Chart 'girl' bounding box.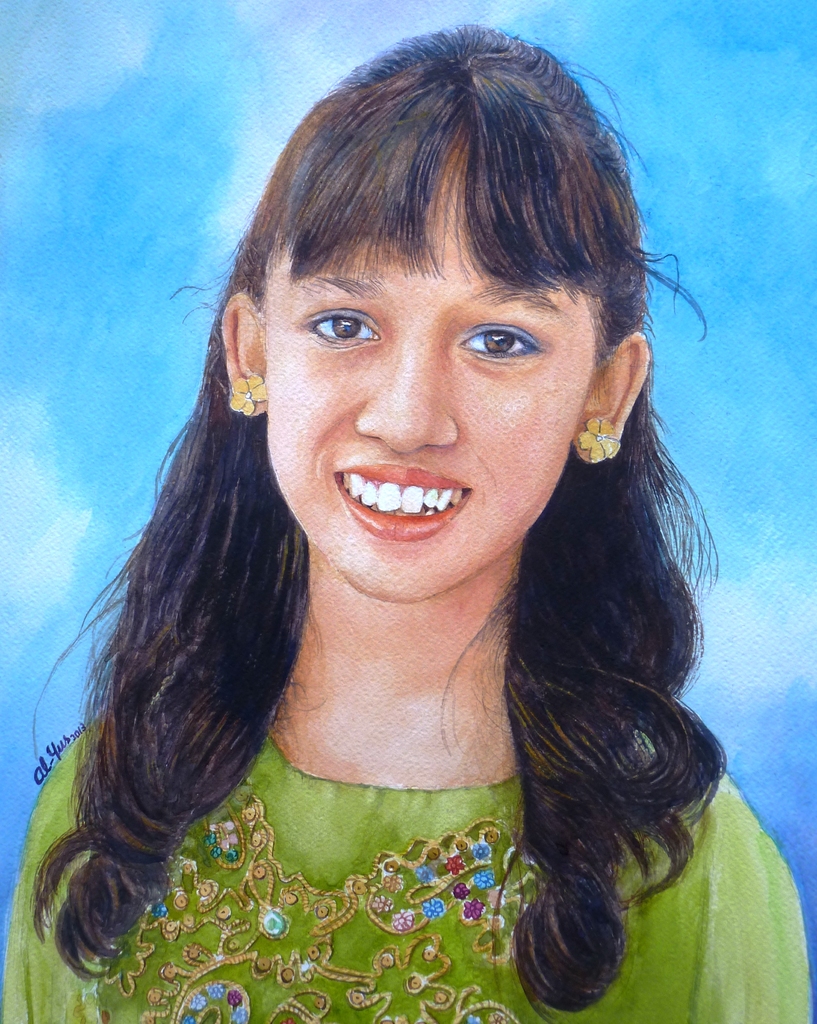
Charted: [x1=0, y1=20, x2=811, y2=1023].
